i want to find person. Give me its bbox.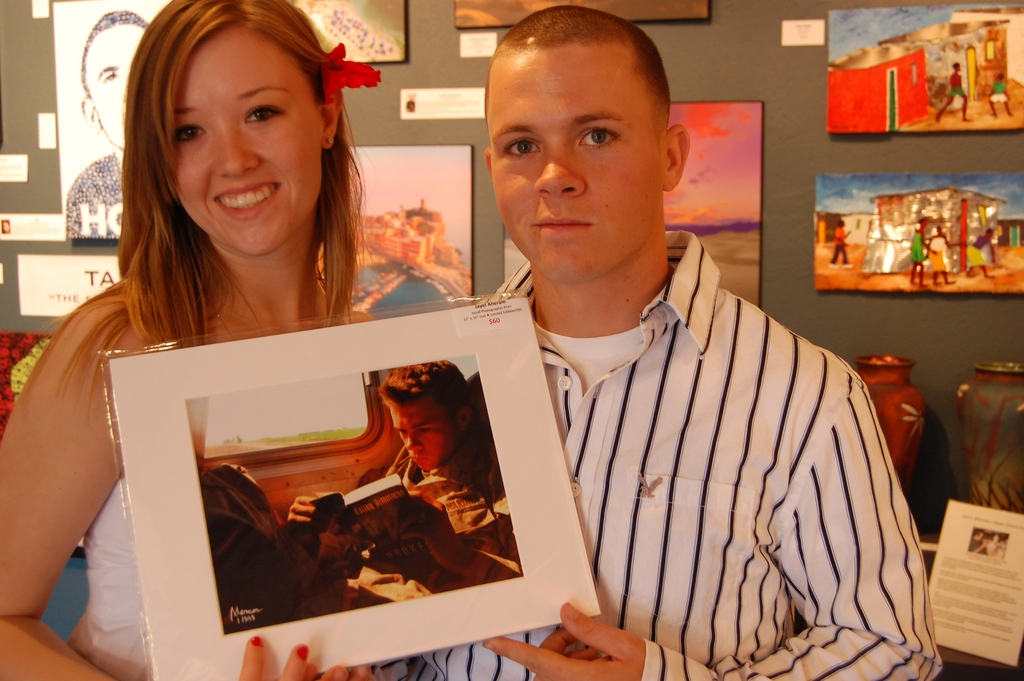
select_region(911, 219, 937, 290).
